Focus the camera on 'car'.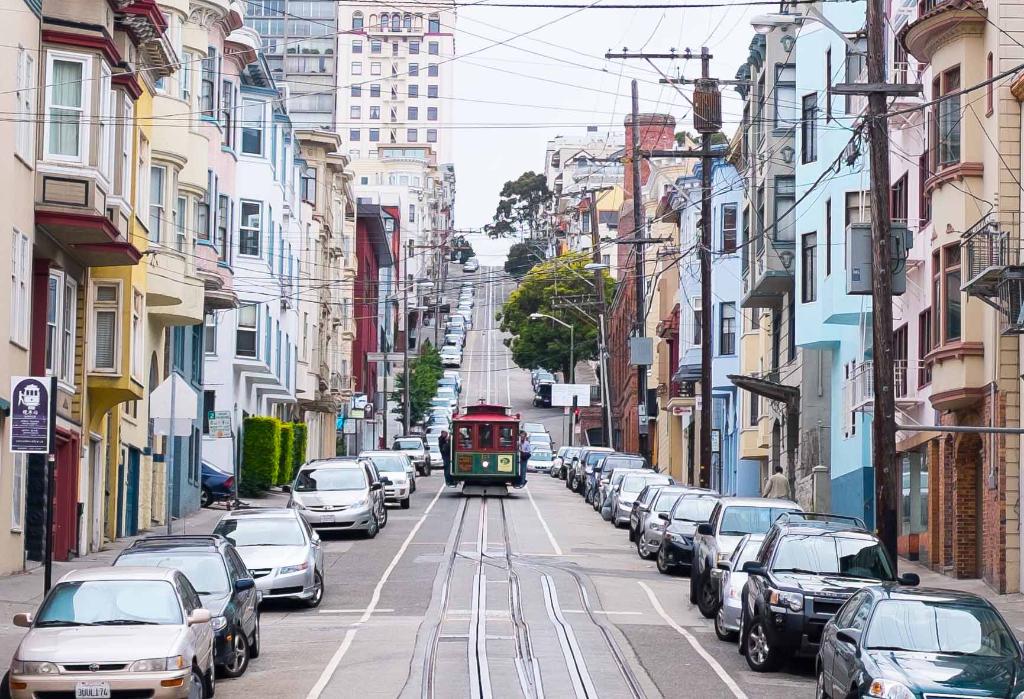
Focus region: {"x1": 117, "y1": 533, "x2": 260, "y2": 682}.
